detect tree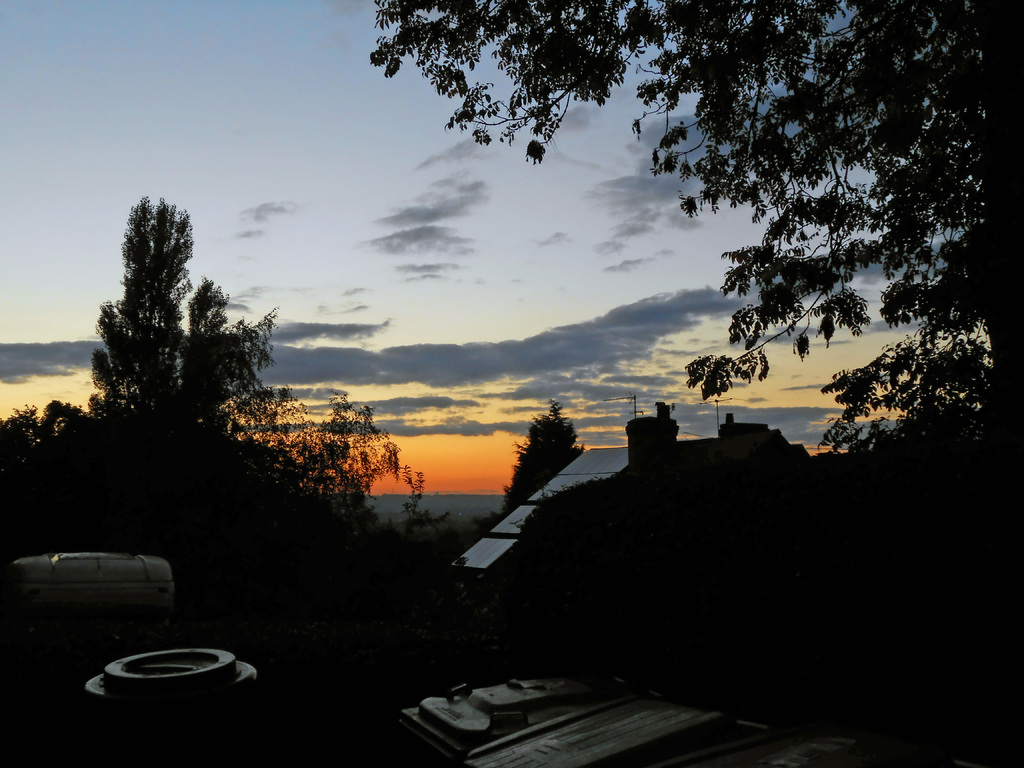
x1=68 y1=184 x2=263 y2=494
